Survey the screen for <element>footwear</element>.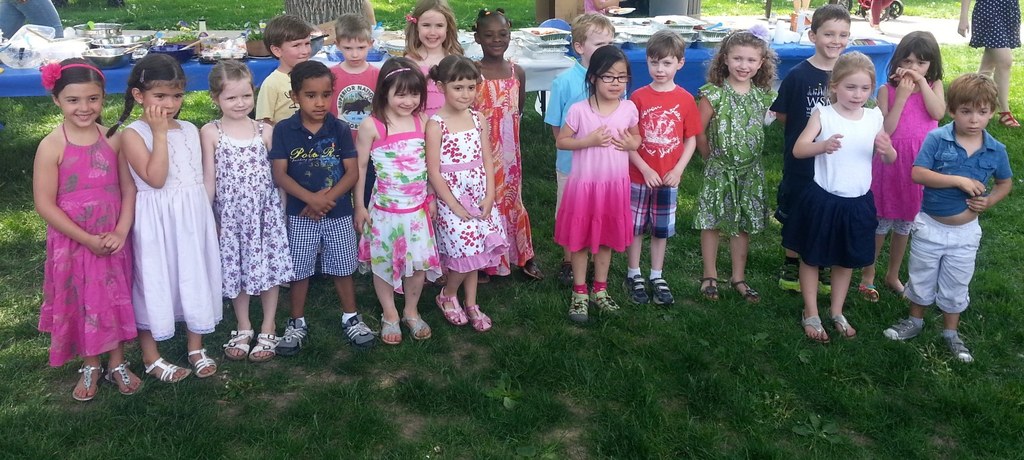
Survey found: [468,301,493,334].
